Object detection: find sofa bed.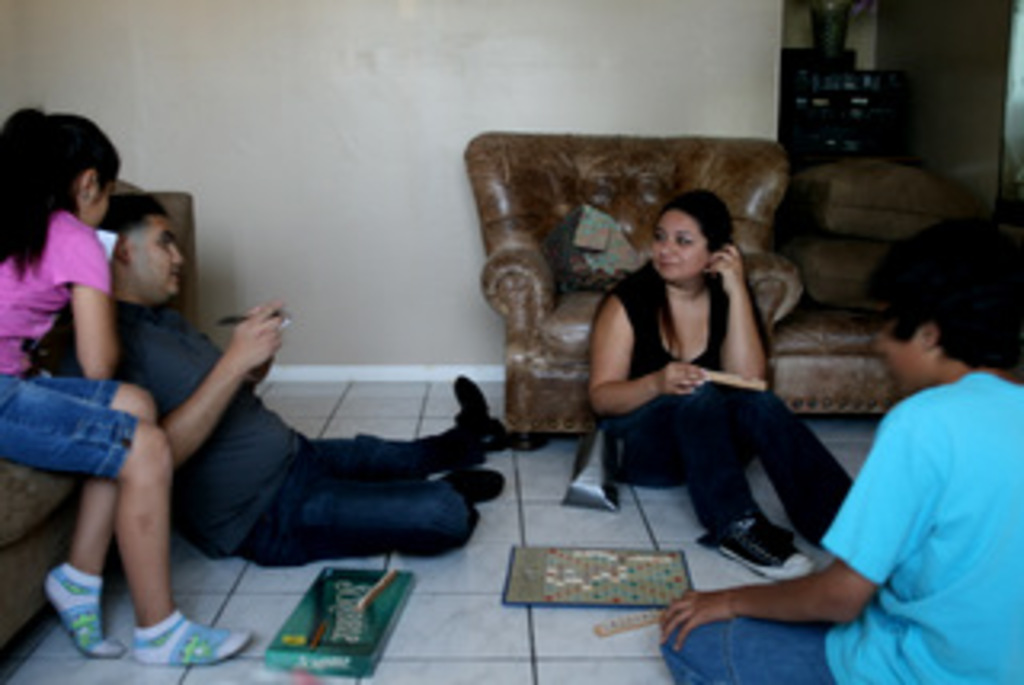
[left=0, top=179, right=214, bottom=640].
